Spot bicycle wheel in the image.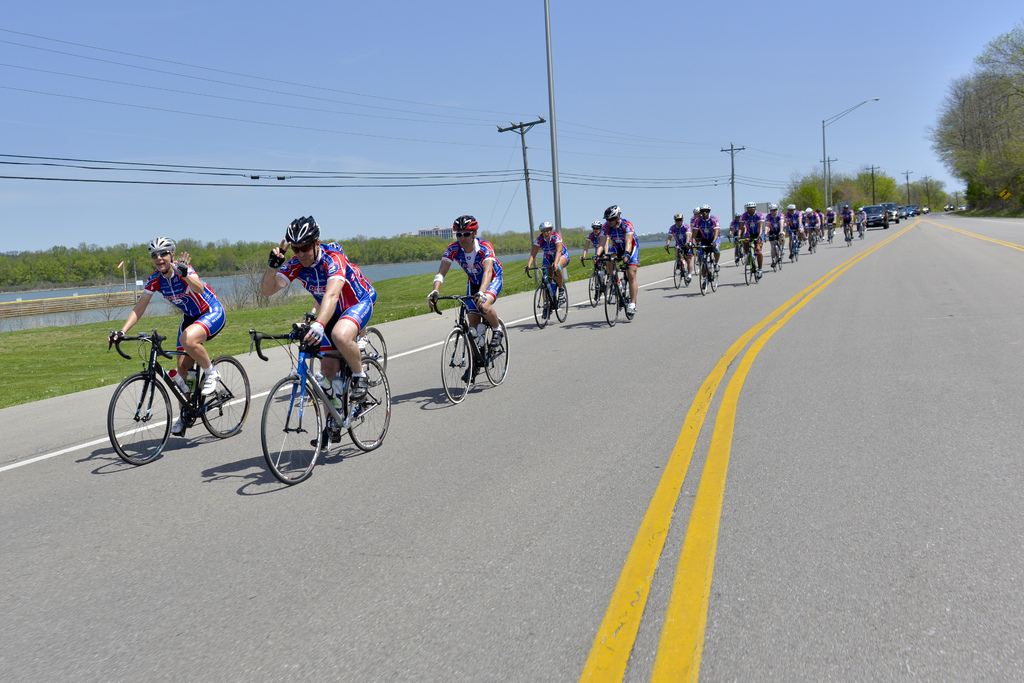
bicycle wheel found at [339,358,393,454].
